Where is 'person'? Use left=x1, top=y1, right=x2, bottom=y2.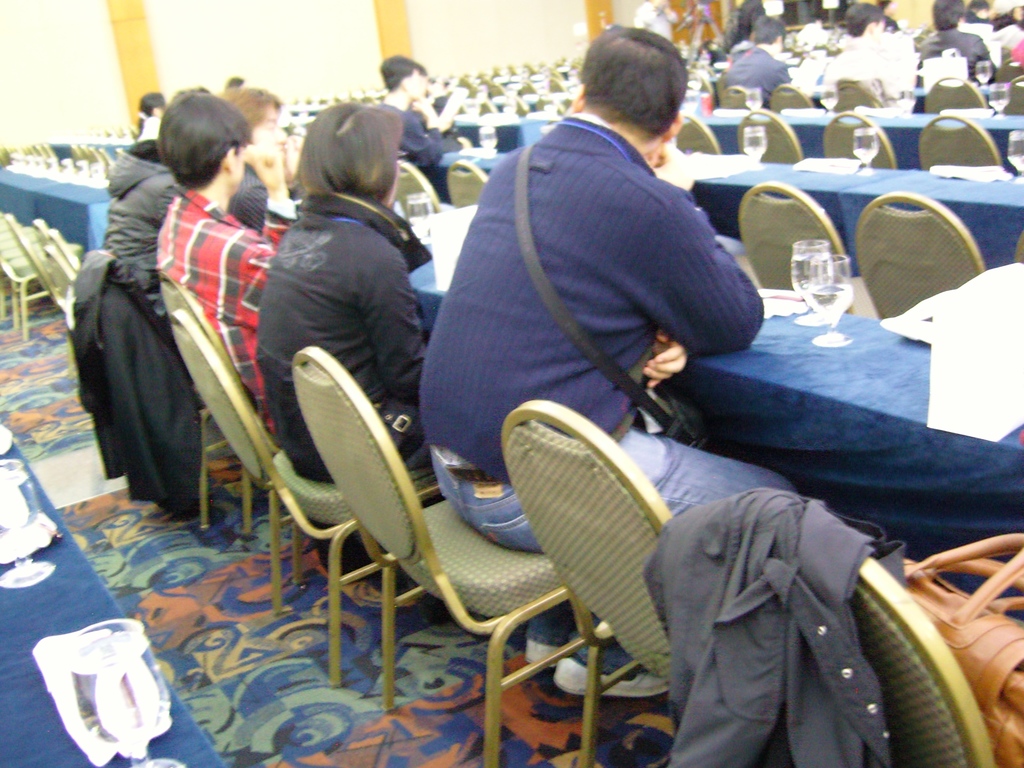
left=365, top=48, right=450, bottom=171.
